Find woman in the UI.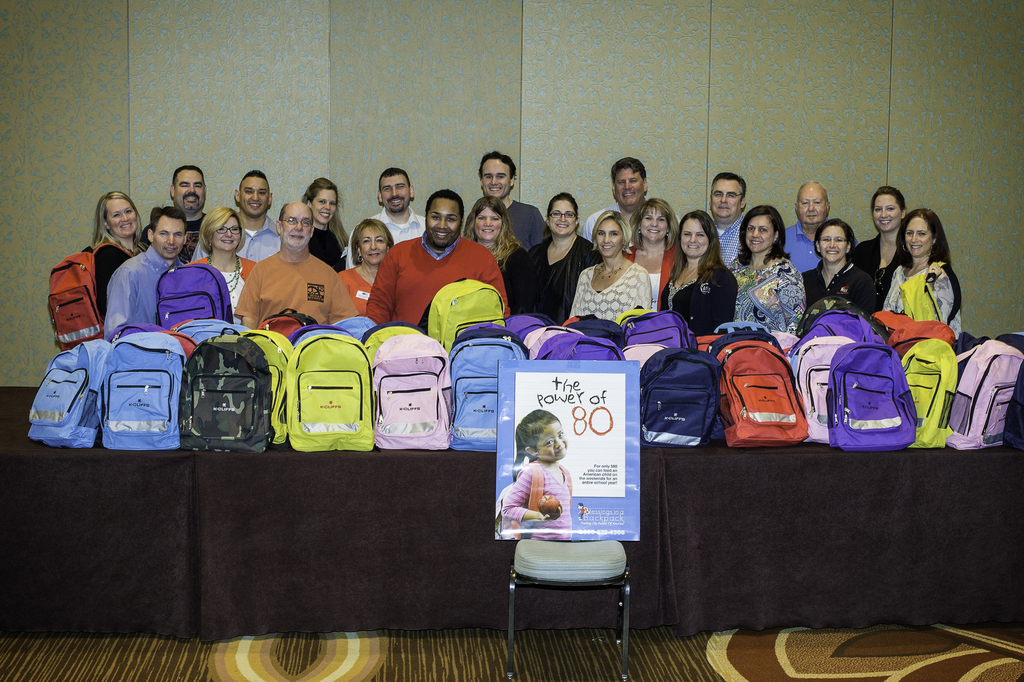
UI element at [77, 184, 148, 347].
